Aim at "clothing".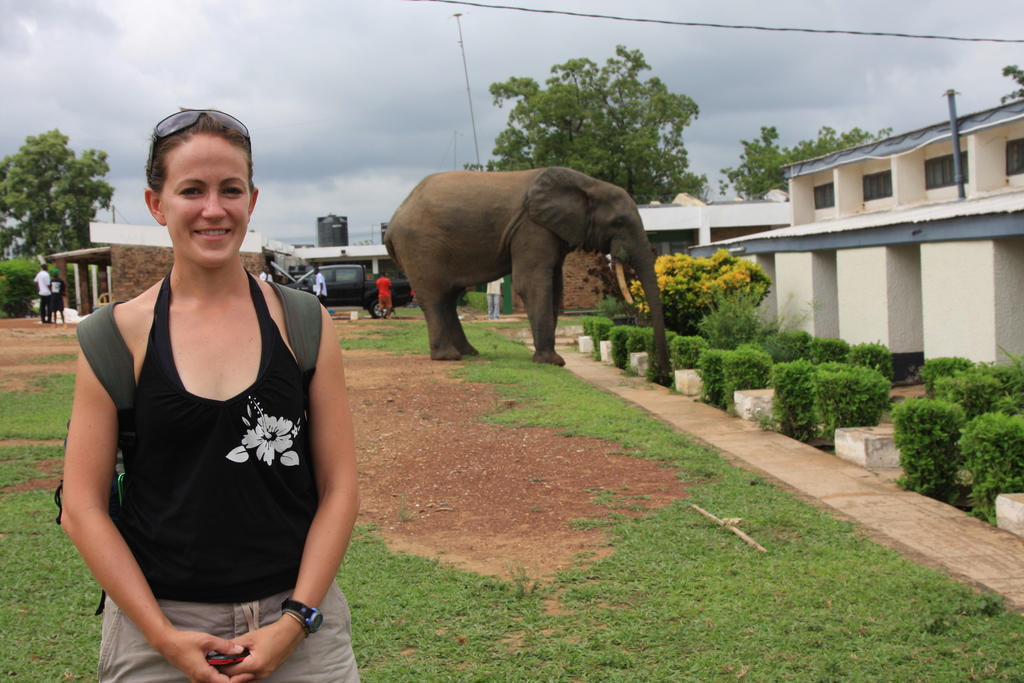
Aimed at locate(485, 277, 502, 320).
